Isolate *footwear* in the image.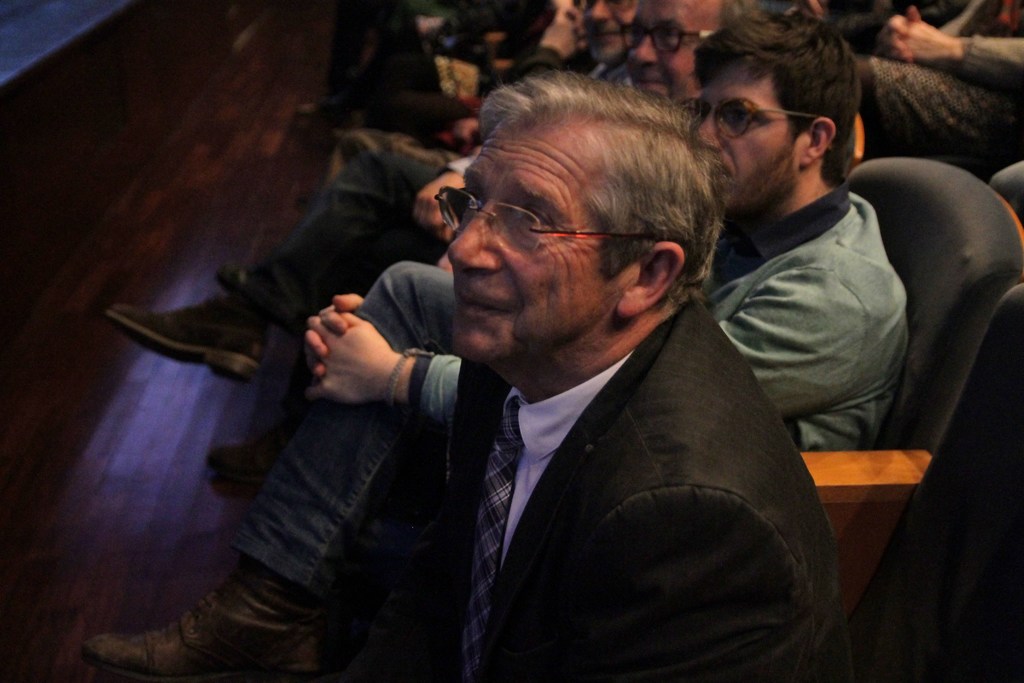
Isolated region: x1=218 y1=259 x2=253 y2=308.
